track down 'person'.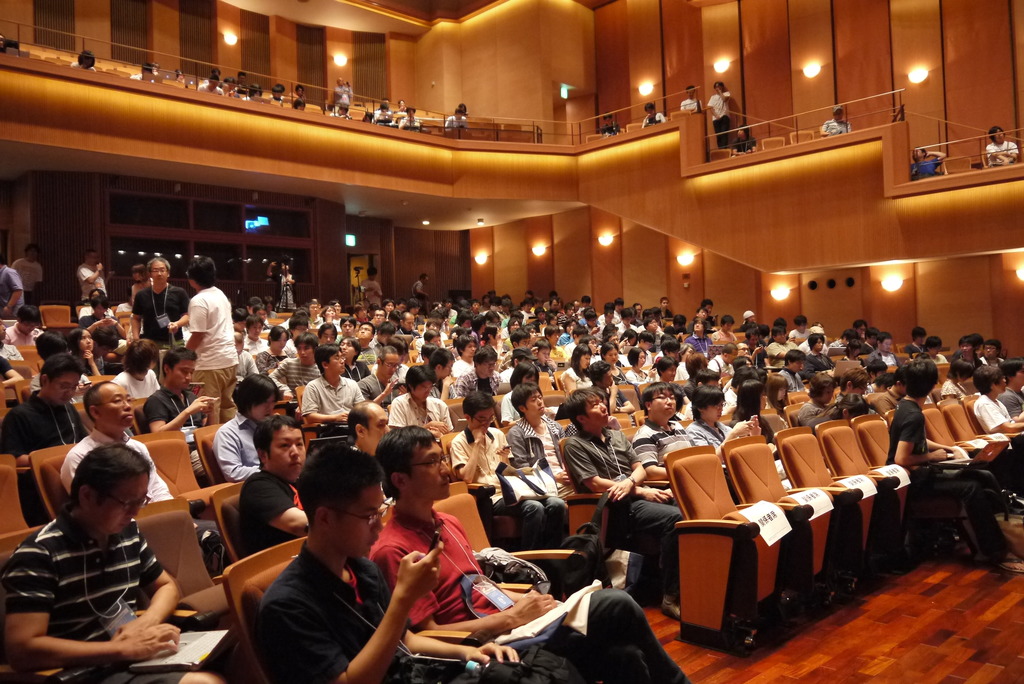
Tracked to 144/346/221/488.
